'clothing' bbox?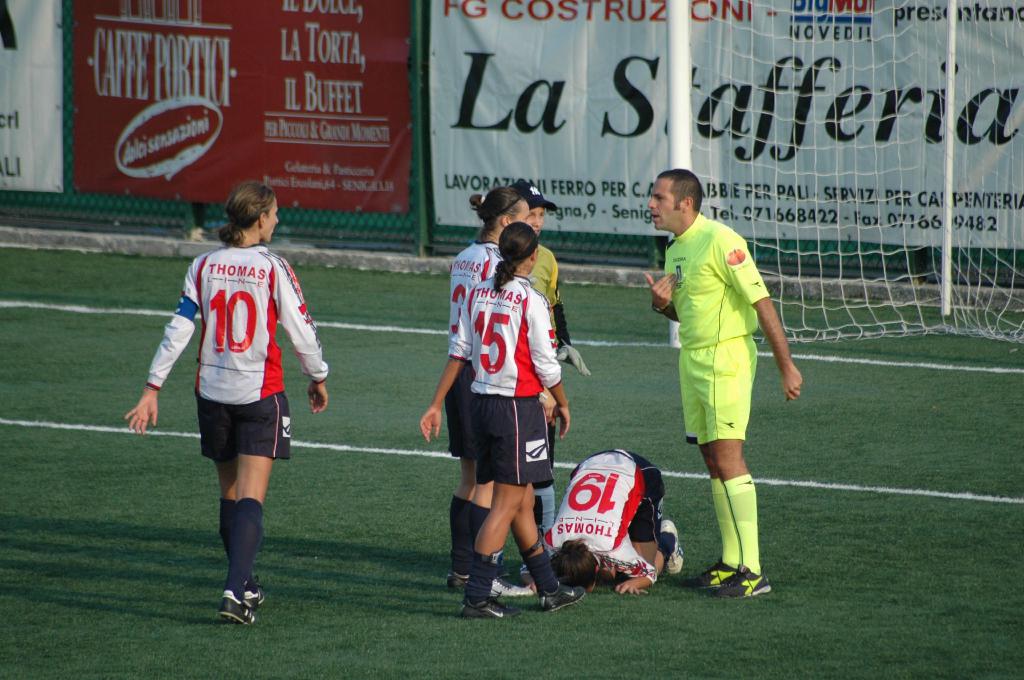
l=523, t=249, r=573, b=358
